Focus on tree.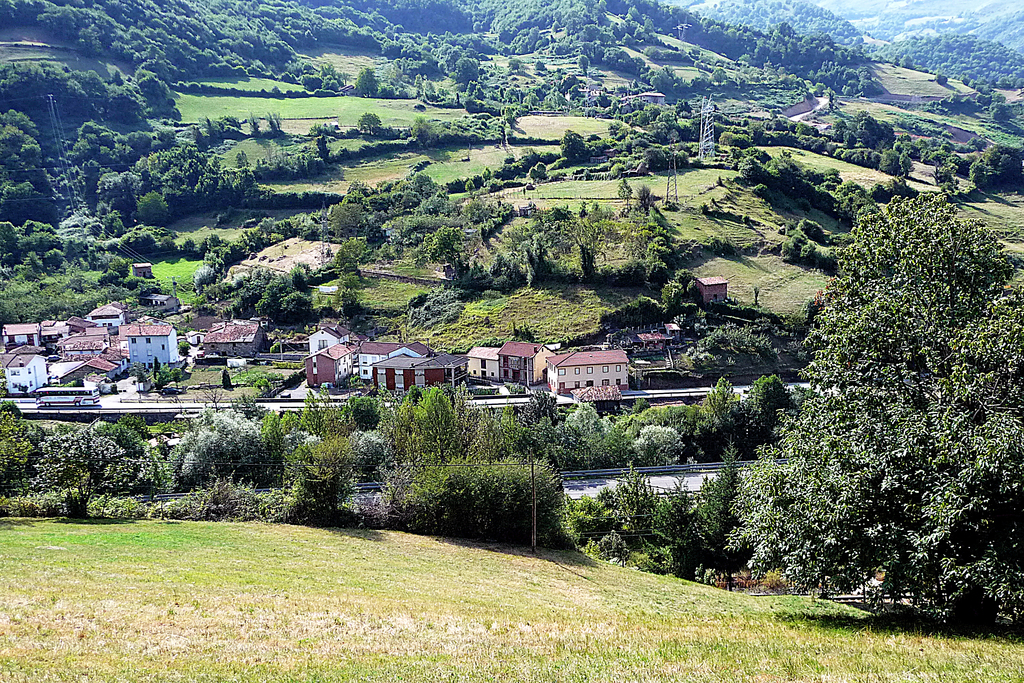
Focused at <bbox>959, 156, 999, 190</bbox>.
